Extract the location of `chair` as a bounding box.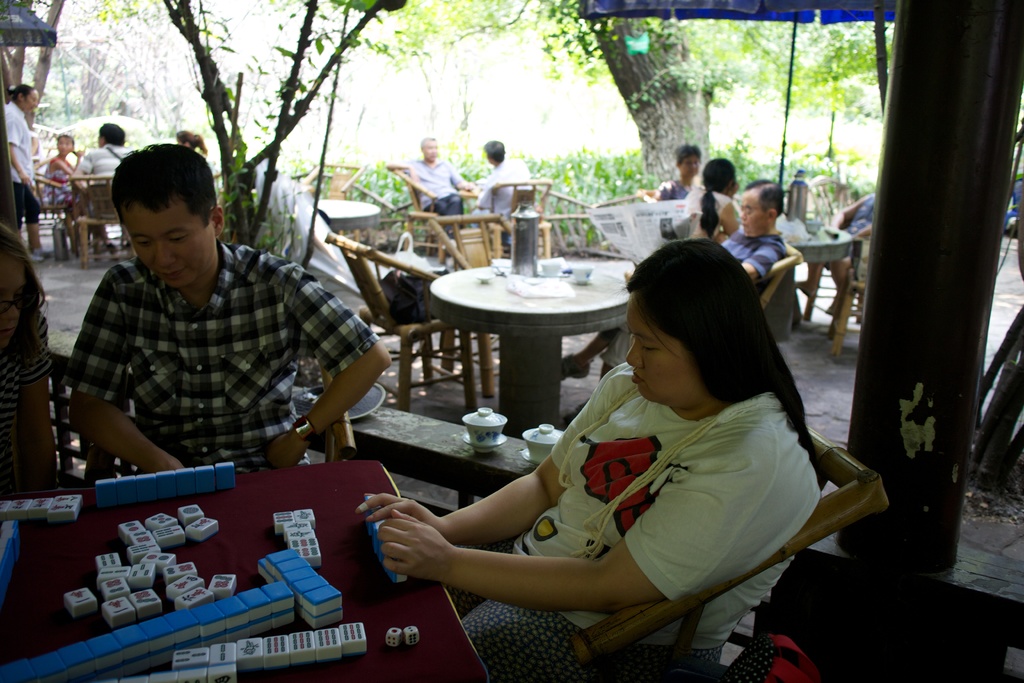
[x1=323, y1=229, x2=497, y2=420].
